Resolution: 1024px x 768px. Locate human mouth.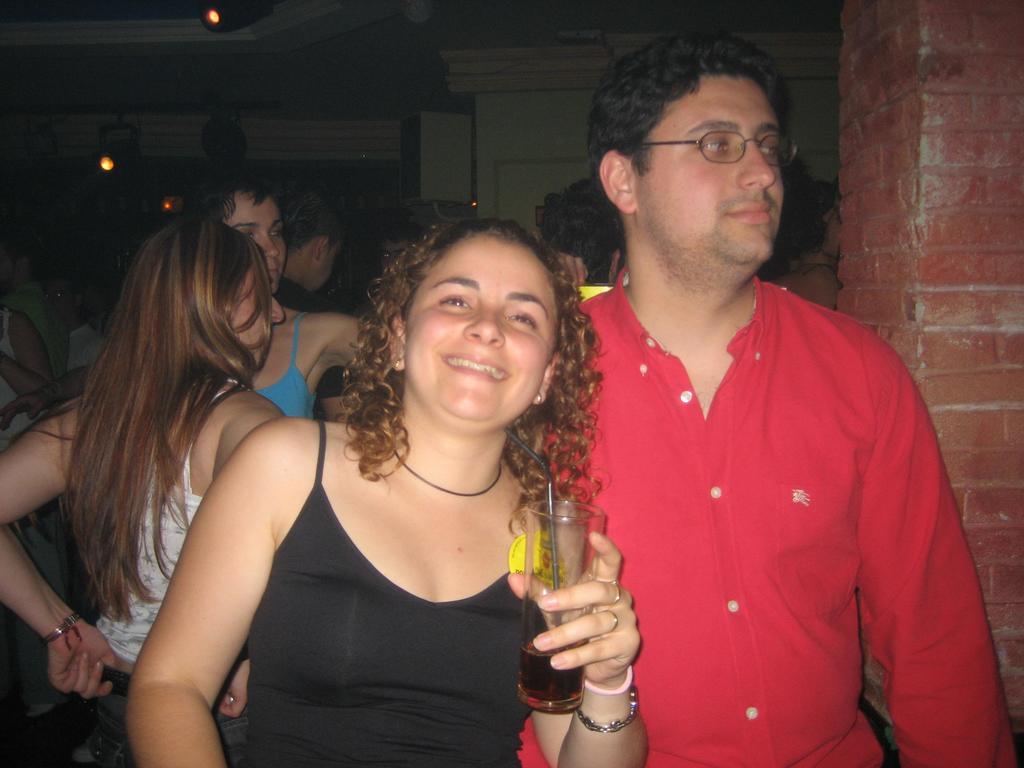
rect(438, 342, 520, 385).
